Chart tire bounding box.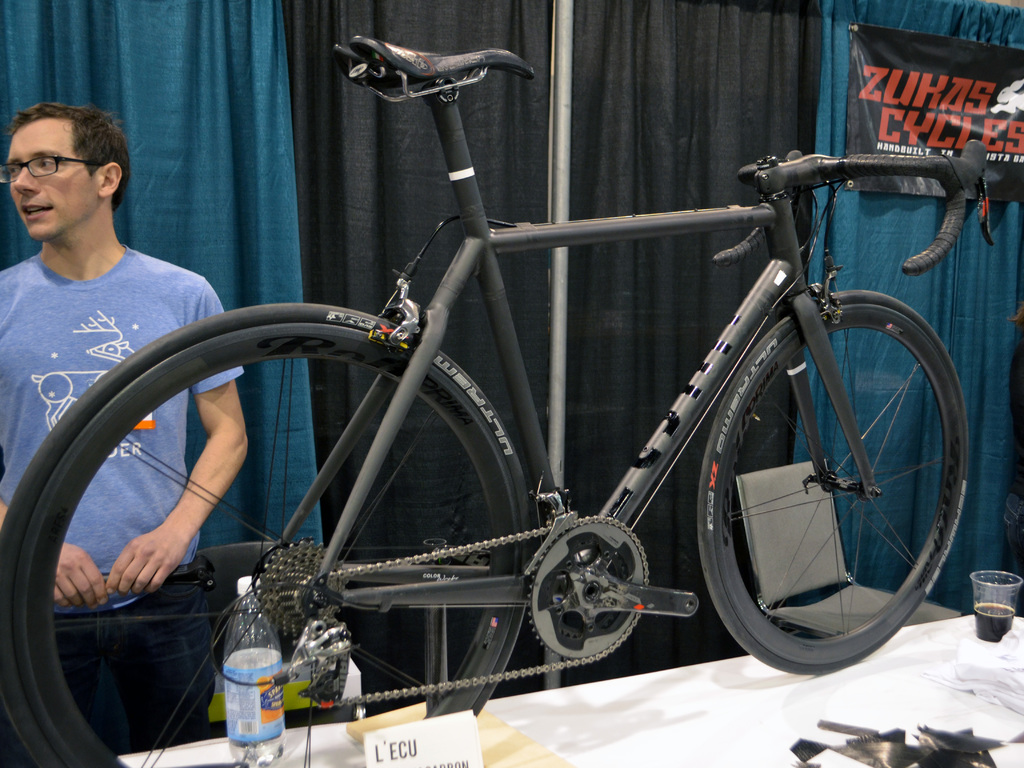
Charted: bbox=(696, 287, 965, 673).
